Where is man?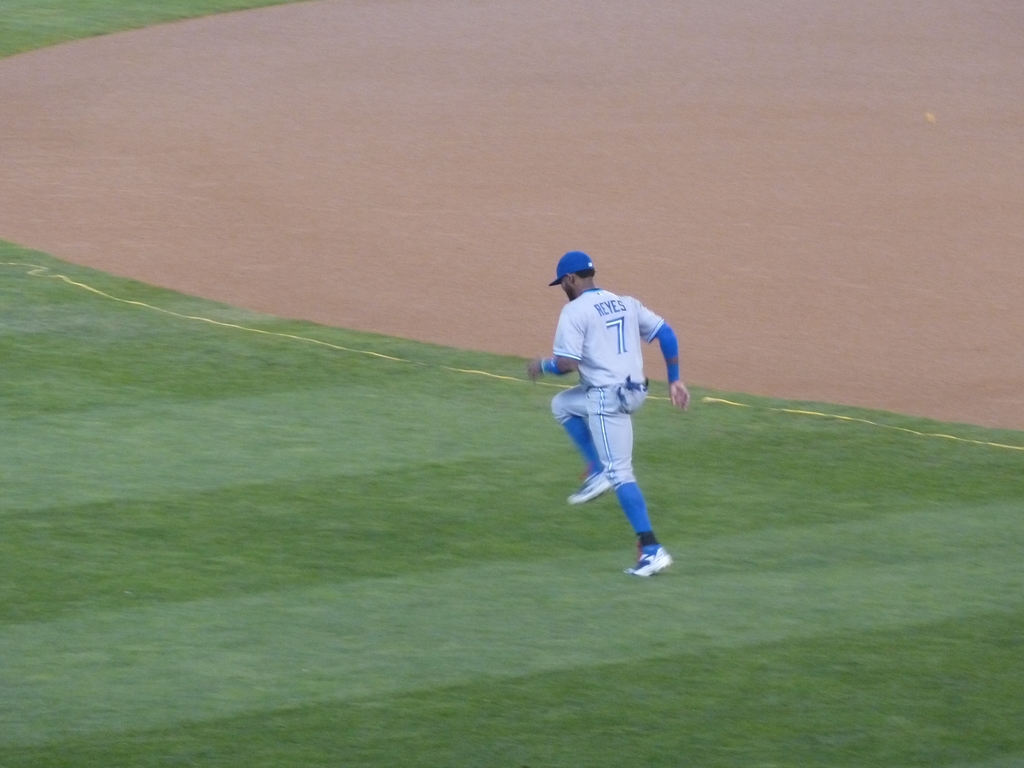
rect(523, 250, 688, 578).
